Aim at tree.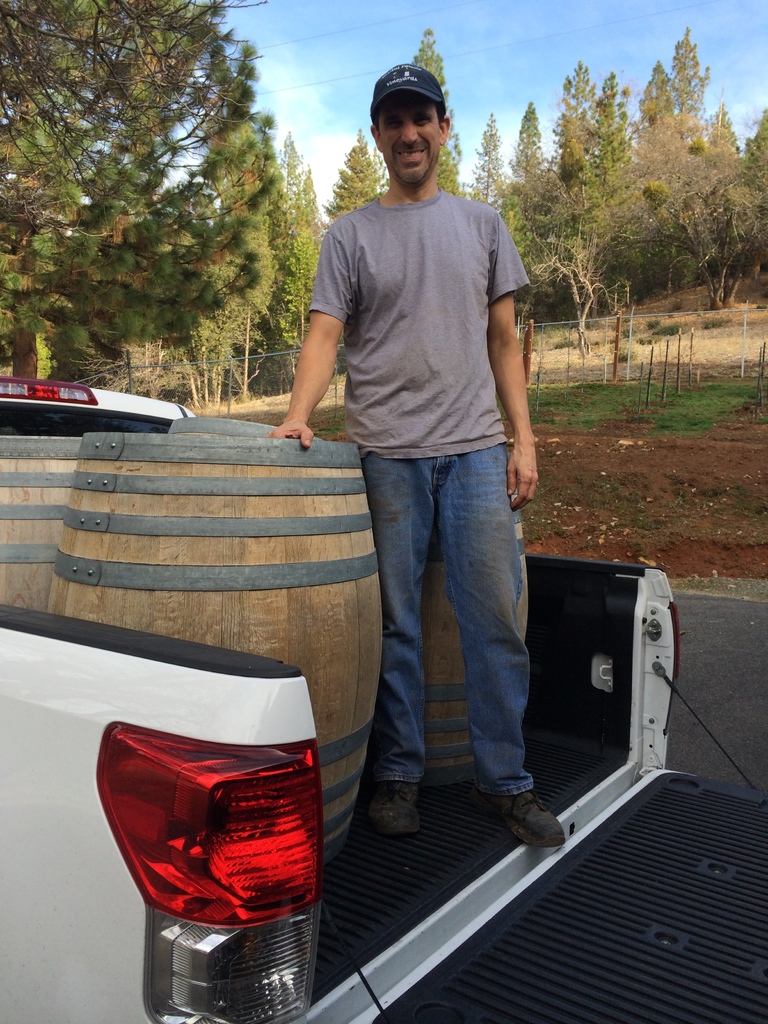
Aimed at locate(250, 125, 322, 397).
